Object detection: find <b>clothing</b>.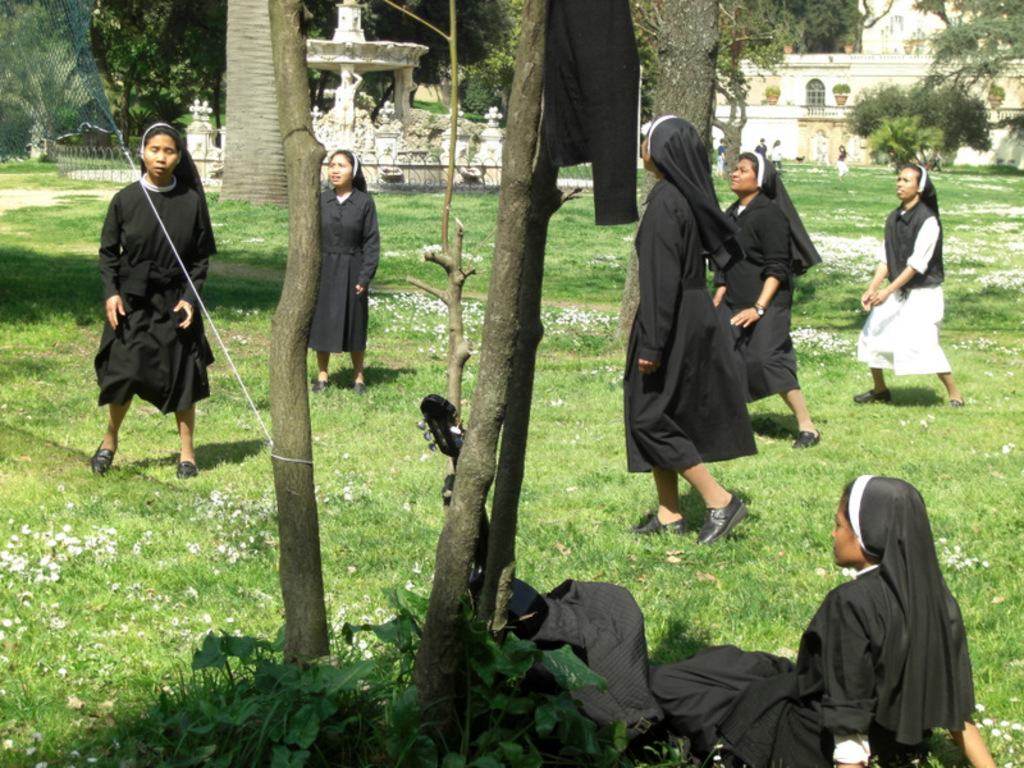
region(854, 166, 950, 380).
